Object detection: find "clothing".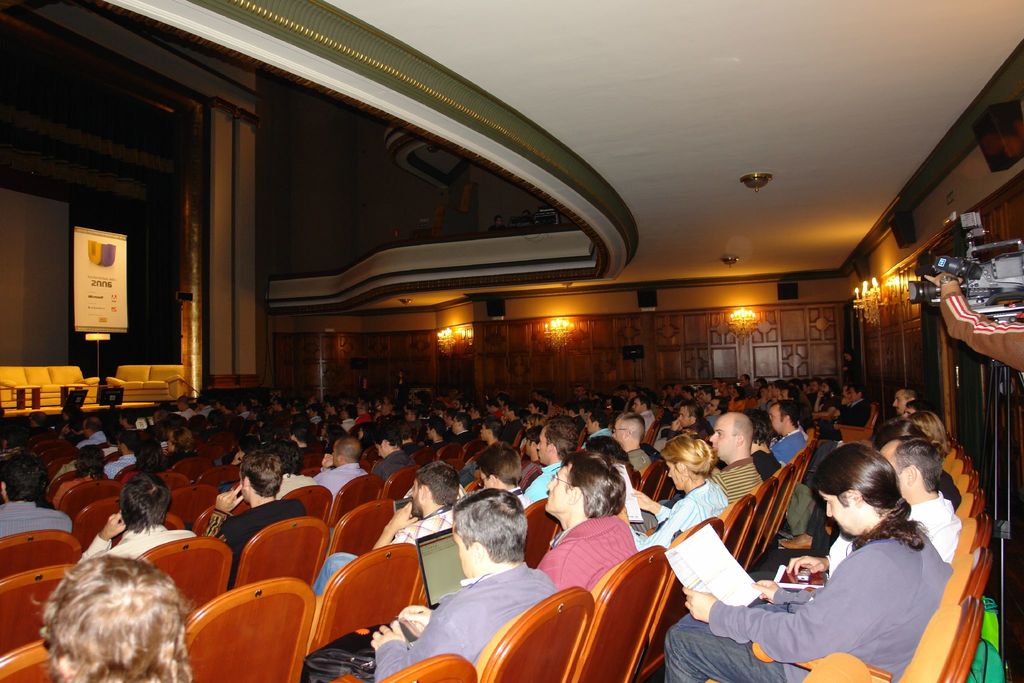
box(826, 534, 851, 575).
